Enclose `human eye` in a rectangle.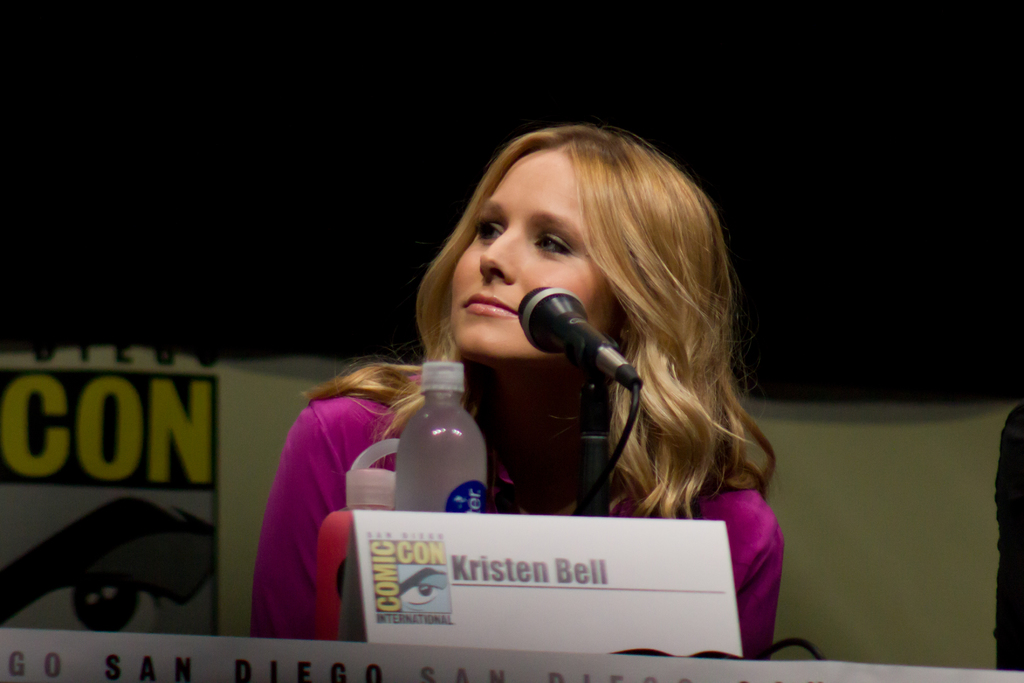
531 234 579 260.
